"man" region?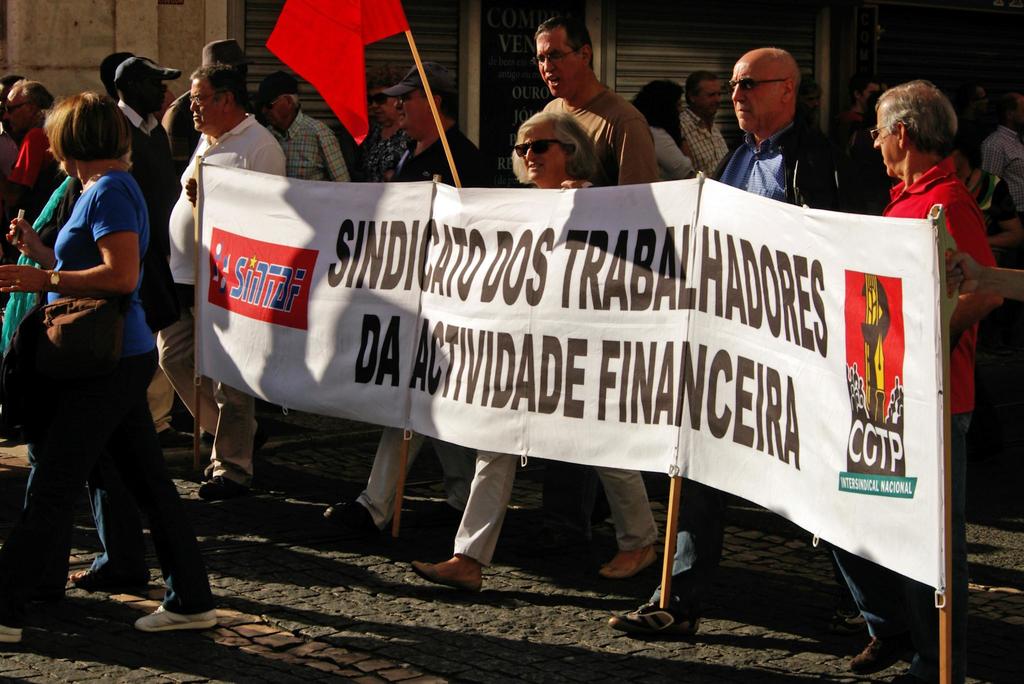
Rect(678, 69, 732, 179)
